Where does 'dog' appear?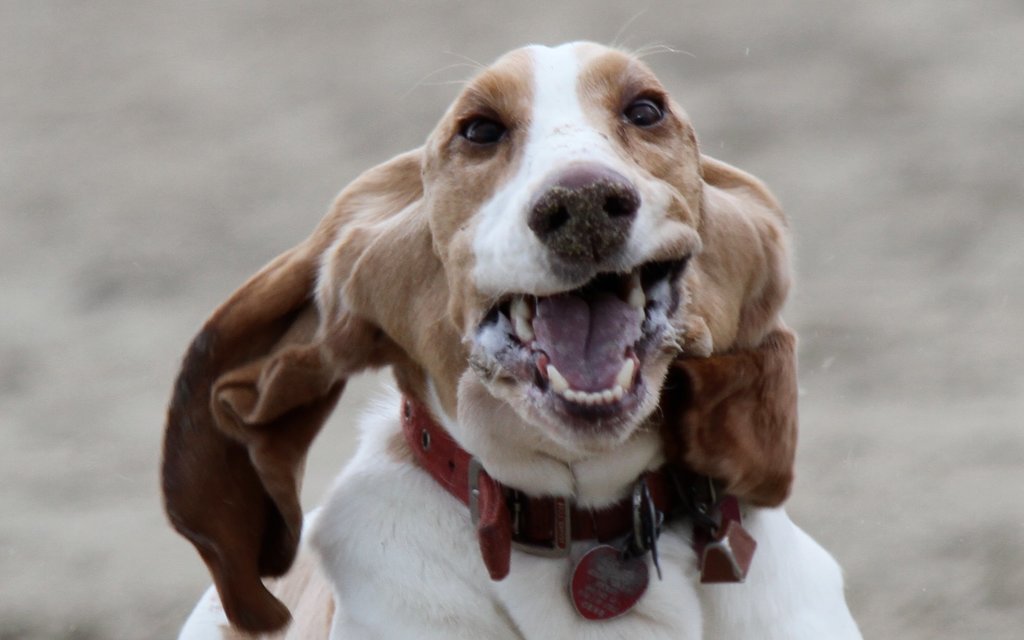
Appears at x1=158, y1=38, x2=861, y2=639.
